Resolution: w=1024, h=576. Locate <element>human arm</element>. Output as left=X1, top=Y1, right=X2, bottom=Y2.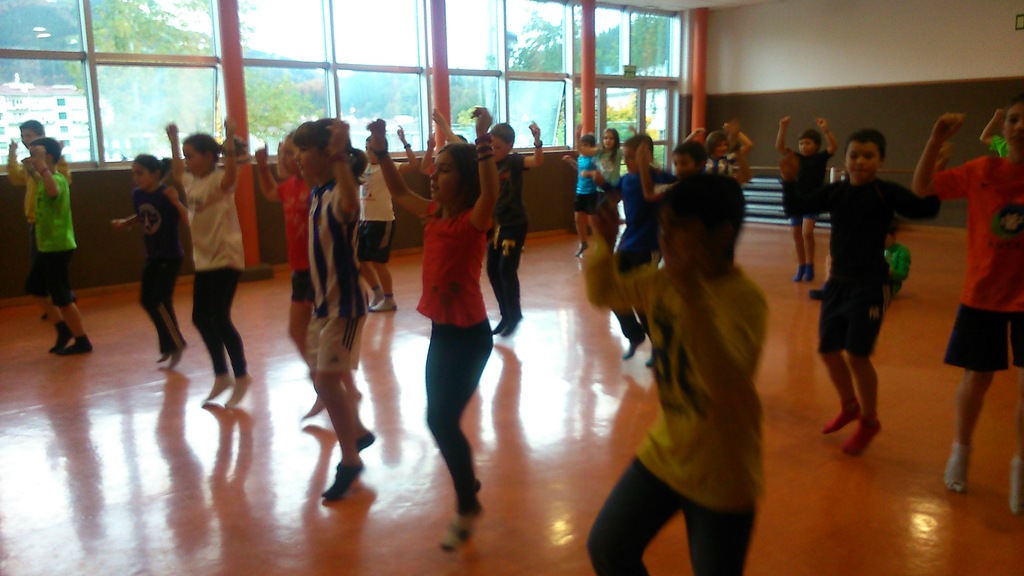
left=169, top=117, right=186, bottom=192.
